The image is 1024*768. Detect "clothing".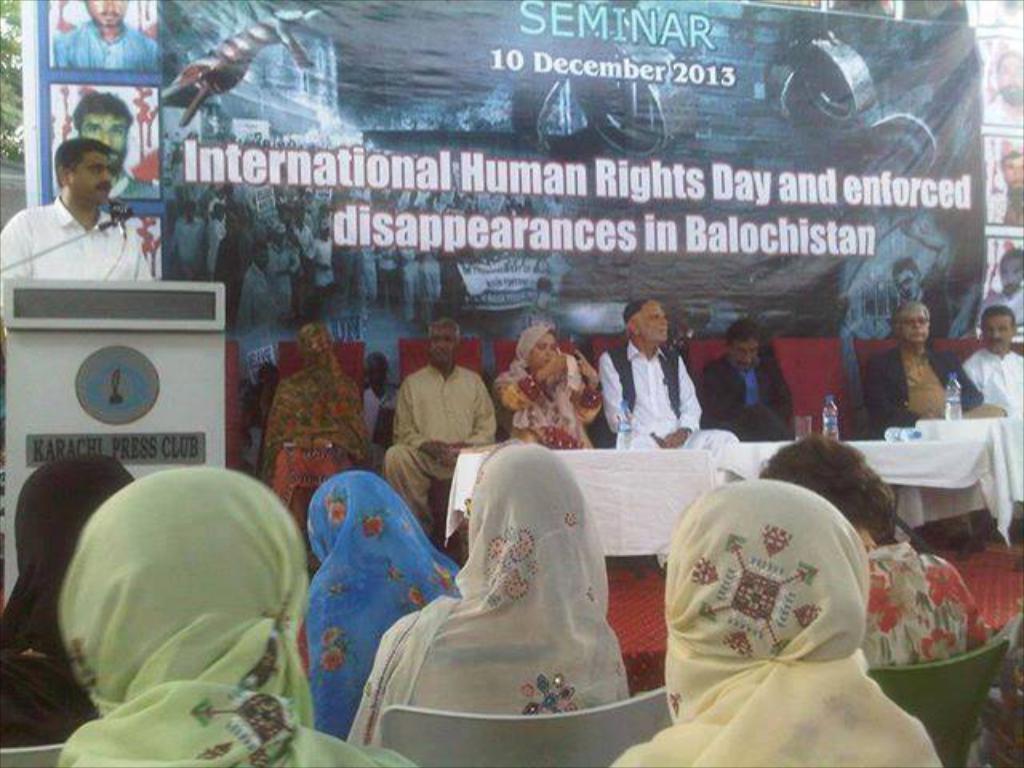
Detection: [606,467,949,766].
